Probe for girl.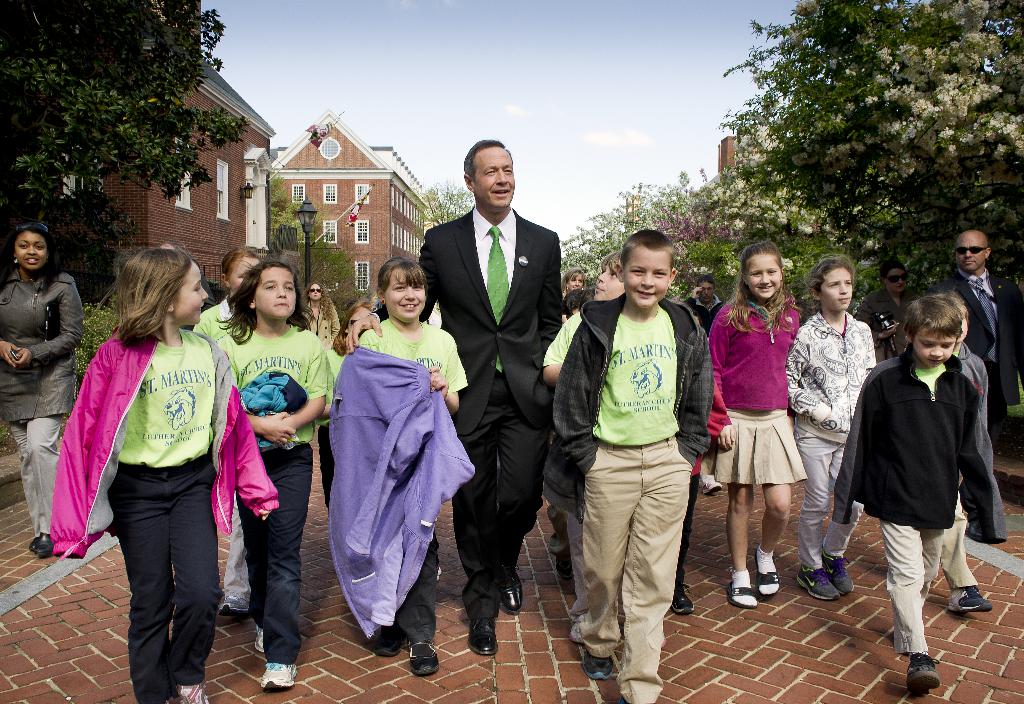
Probe result: (316,298,374,503).
